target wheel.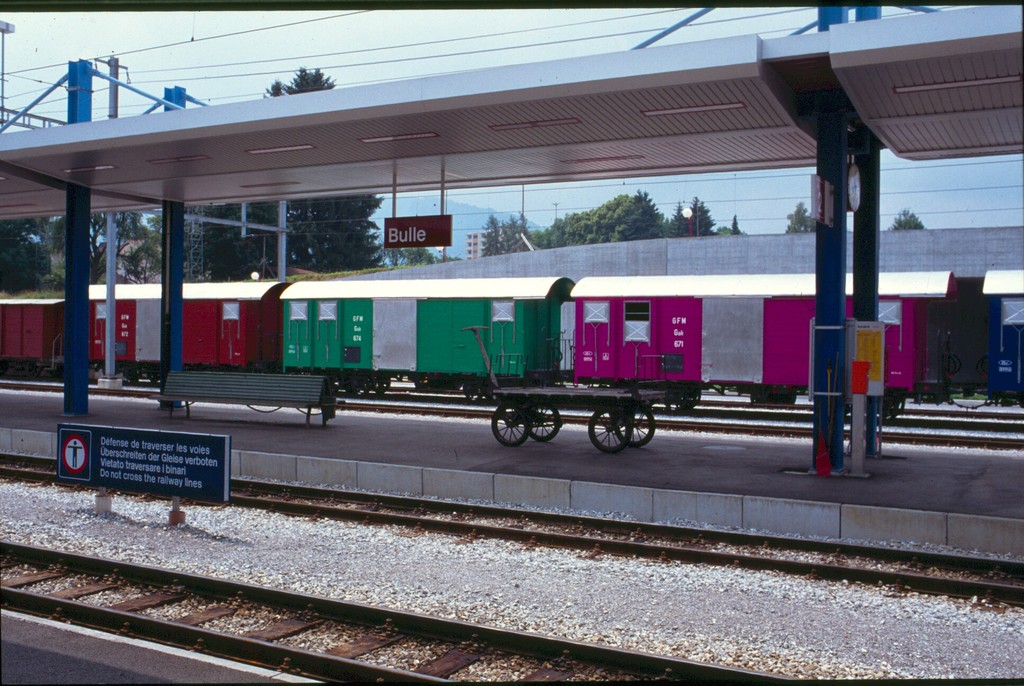
Target region: l=487, t=398, r=536, b=451.
